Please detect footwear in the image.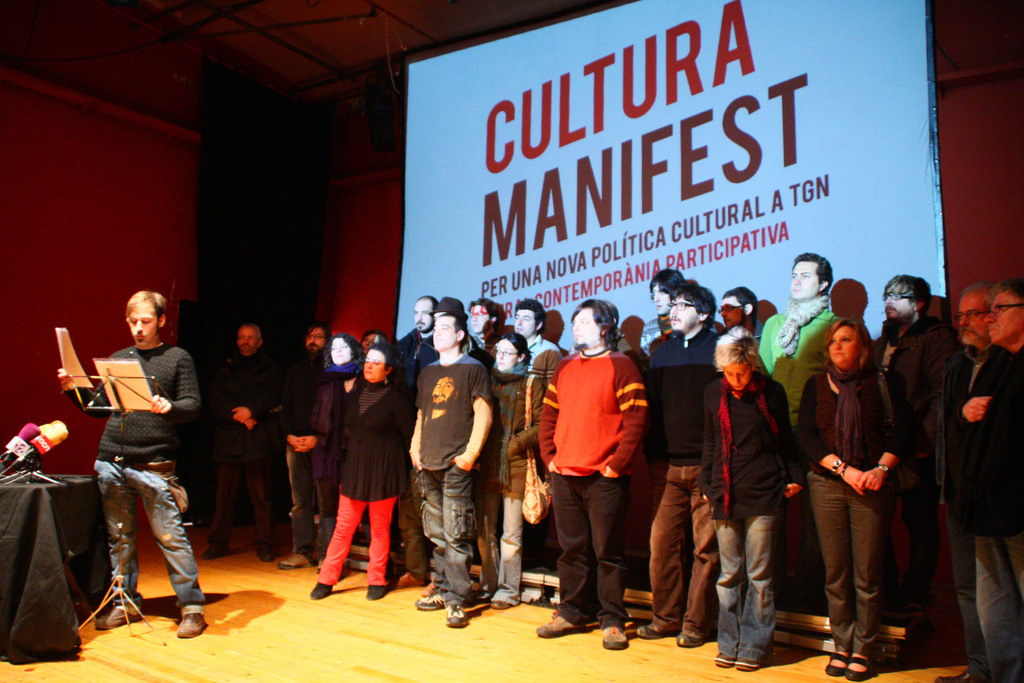
(left=845, top=654, right=878, bottom=680).
